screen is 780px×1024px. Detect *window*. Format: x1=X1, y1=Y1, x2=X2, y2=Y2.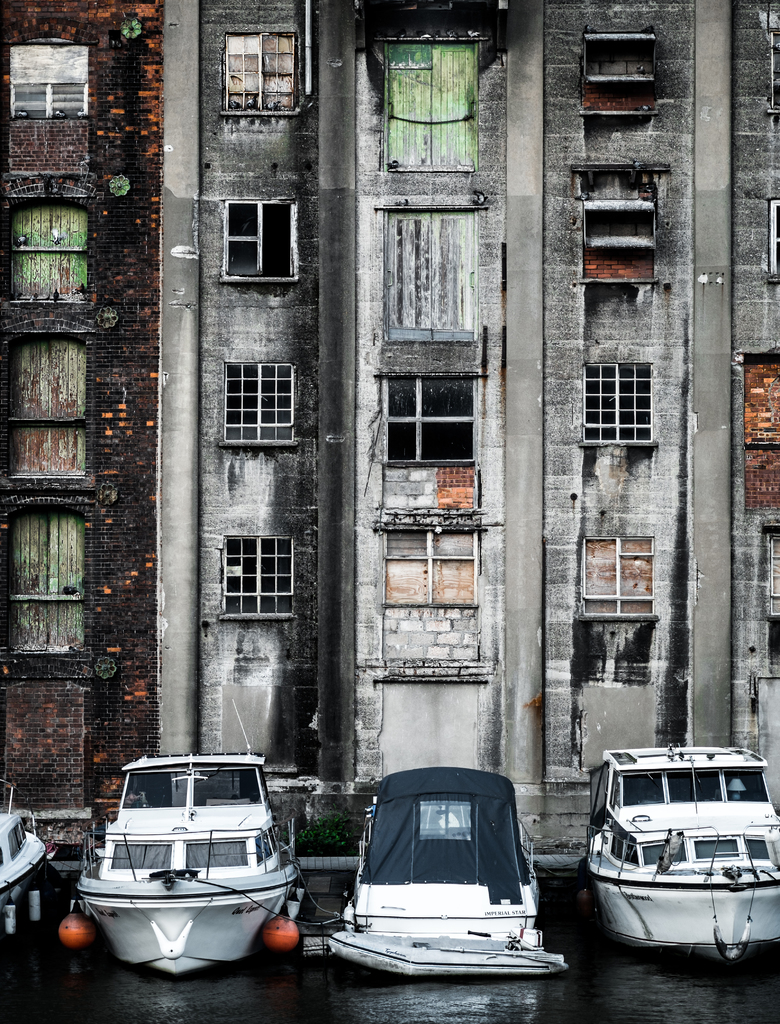
x1=764, y1=525, x2=779, y2=616.
